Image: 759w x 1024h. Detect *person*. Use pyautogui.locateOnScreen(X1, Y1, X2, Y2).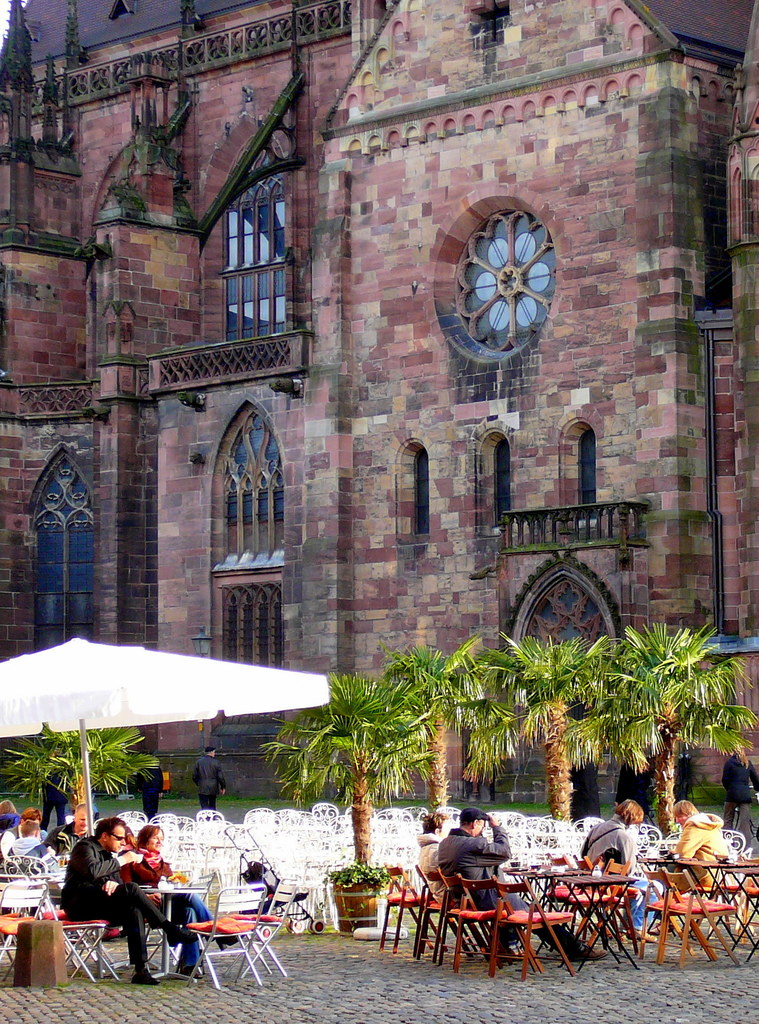
pyautogui.locateOnScreen(618, 734, 671, 817).
